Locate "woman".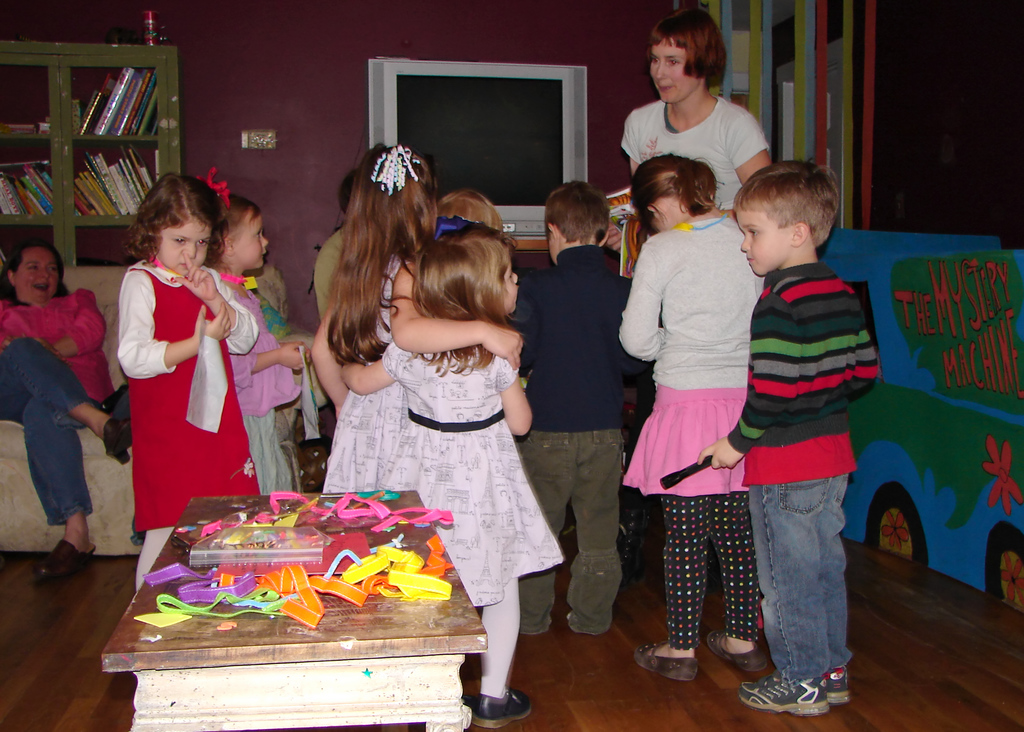
Bounding box: (left=0, top=239, right=131, bottom=585).
